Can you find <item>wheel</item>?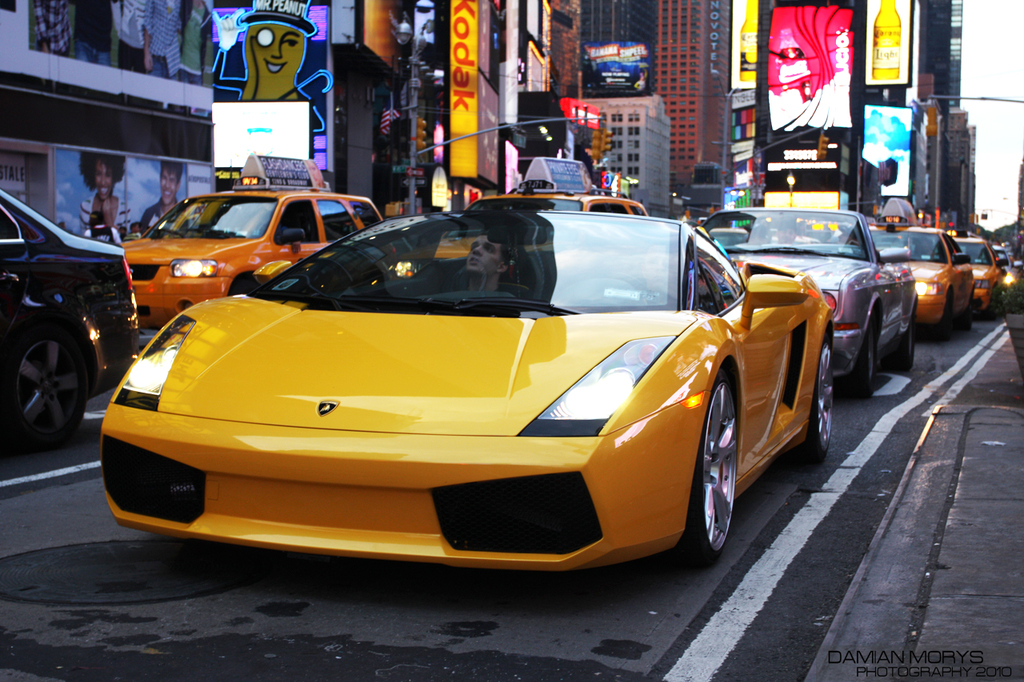
Yes, bounding box: crop(991, 291, 1001, 317).
